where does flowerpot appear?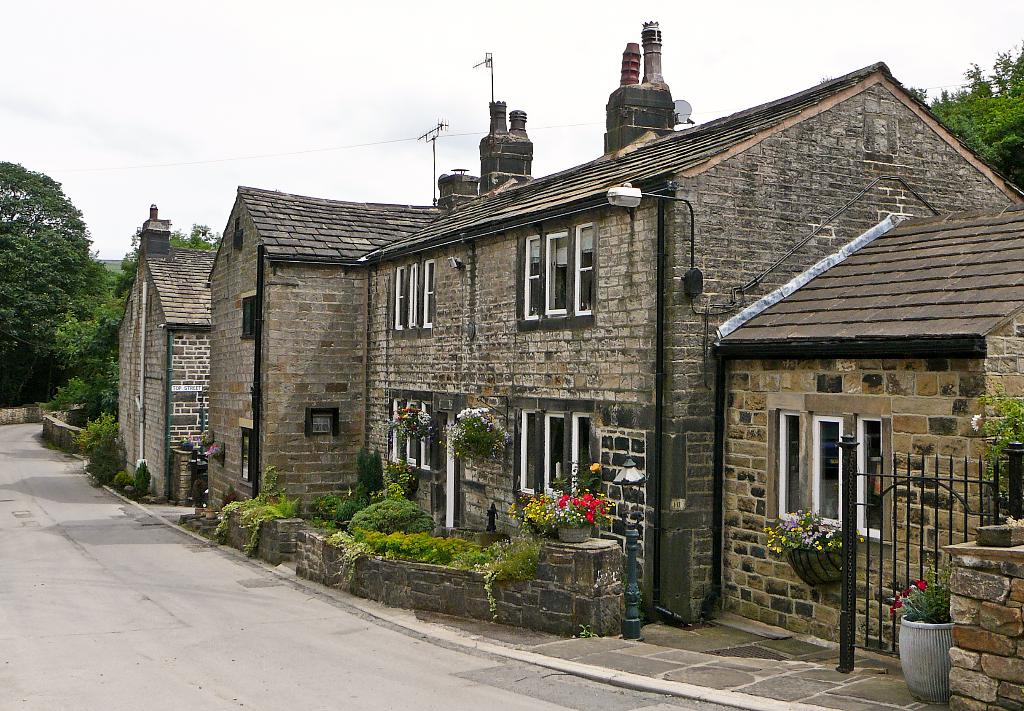
Appears at bbox(204, 504, 219, 523).
